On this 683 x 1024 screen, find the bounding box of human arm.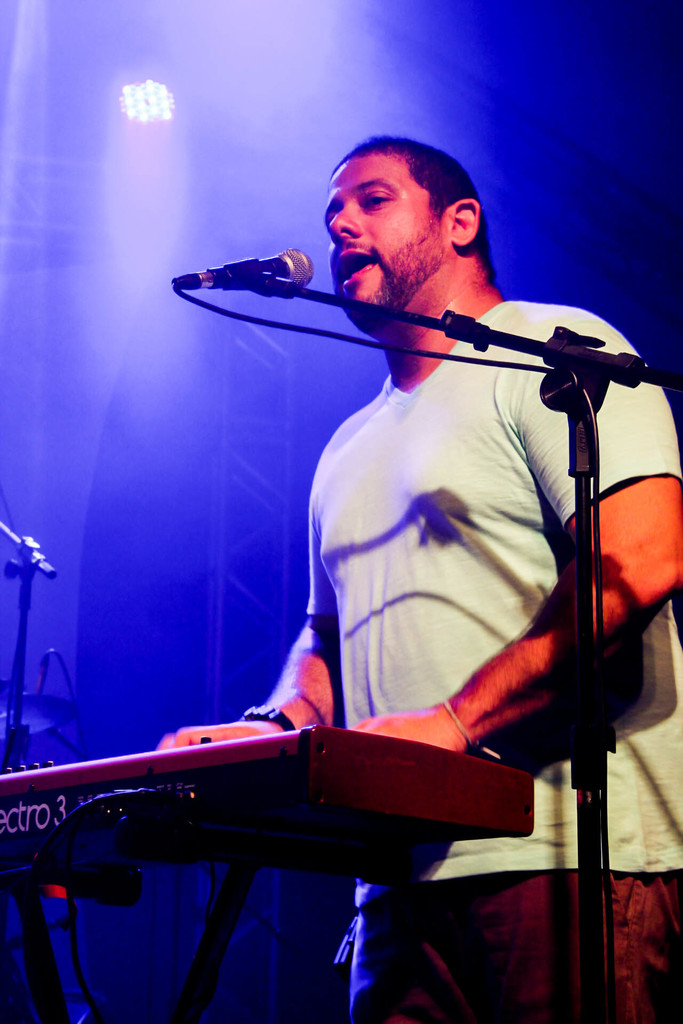
Bounding box: [x1=351, y1=471, x2=679, y2=749].
